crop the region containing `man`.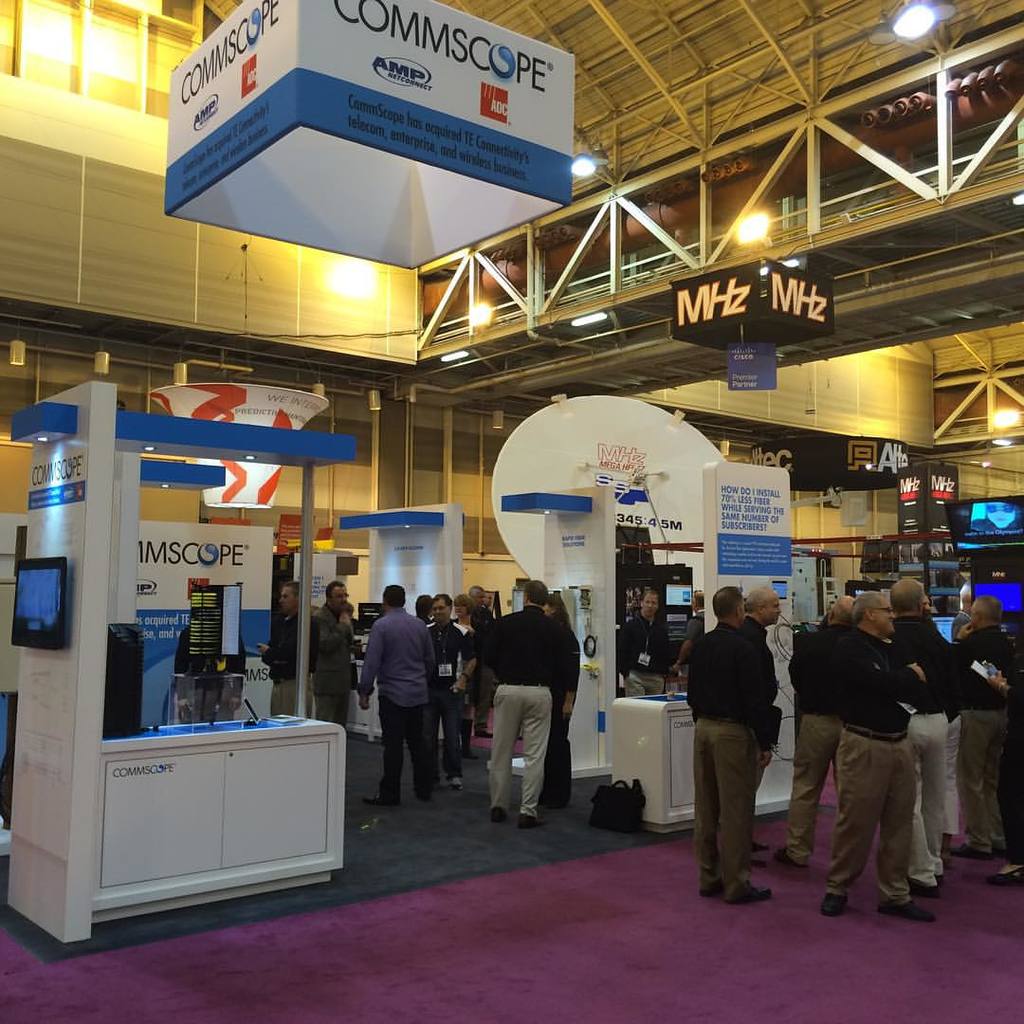
Crop region: 313/580/360/730.
